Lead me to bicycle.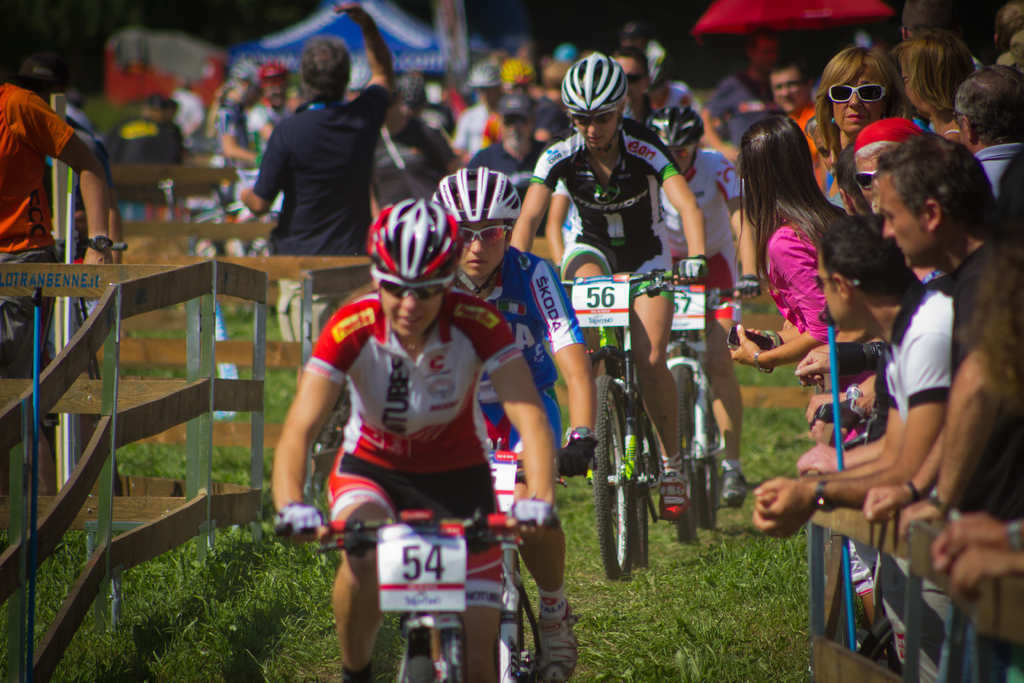
Lead to <bbox>557, 268, 683, 580</bbox>.
